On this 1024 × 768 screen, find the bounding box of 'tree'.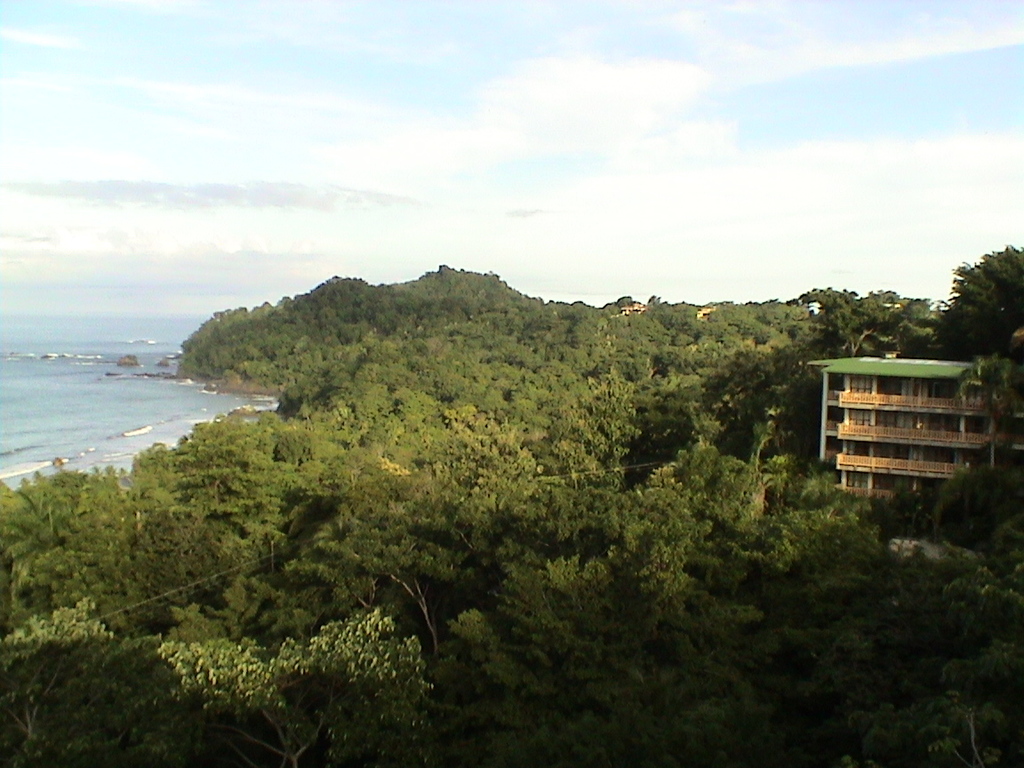
Bounding box: 153/606/439/767.
